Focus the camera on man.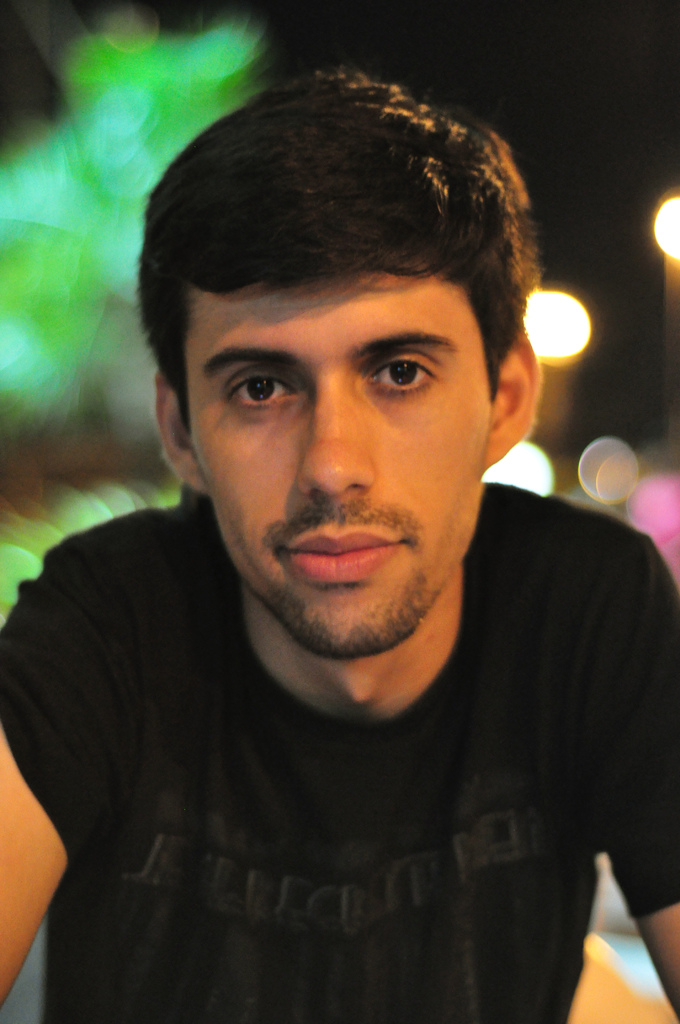
Focus region: l=0, t=55, r=679, b=995.
